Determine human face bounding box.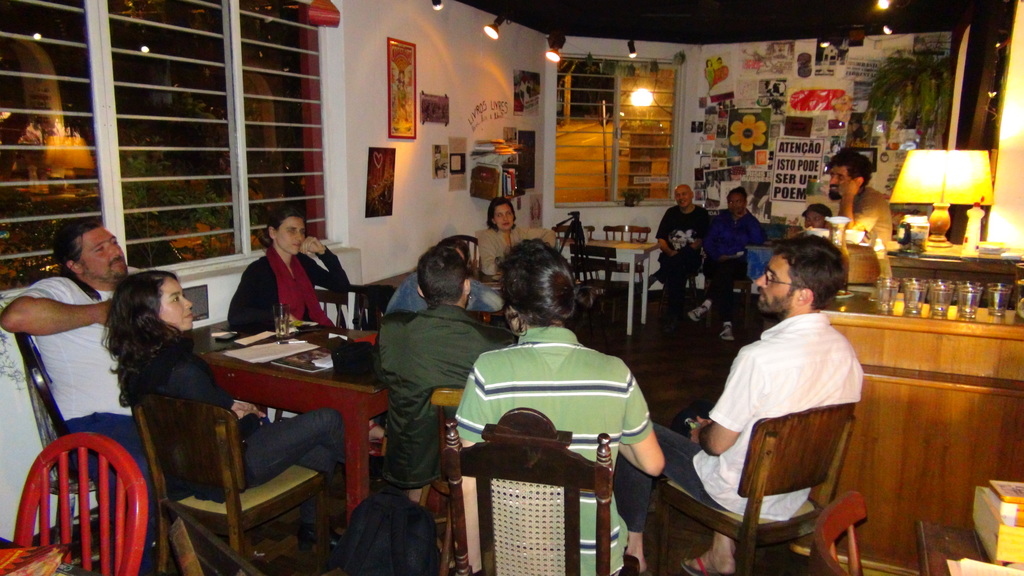
Determined: {"left": 276, "top": 220, "right": 306, "bottom": 258}.
